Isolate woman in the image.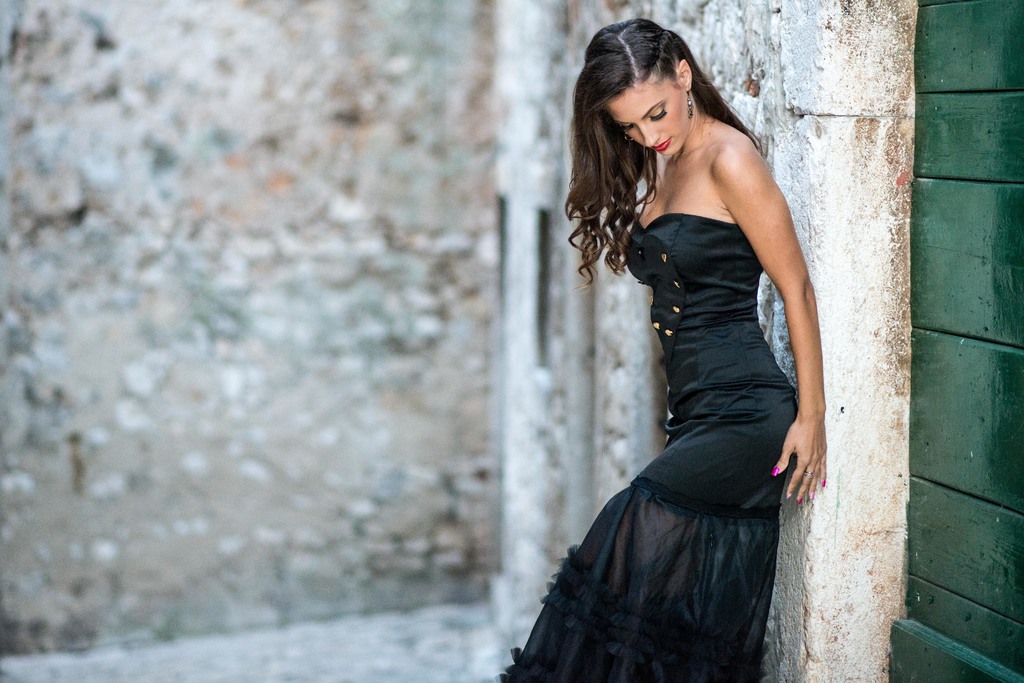
Isolated region: <region>505, 8, 837, 682</region>.
